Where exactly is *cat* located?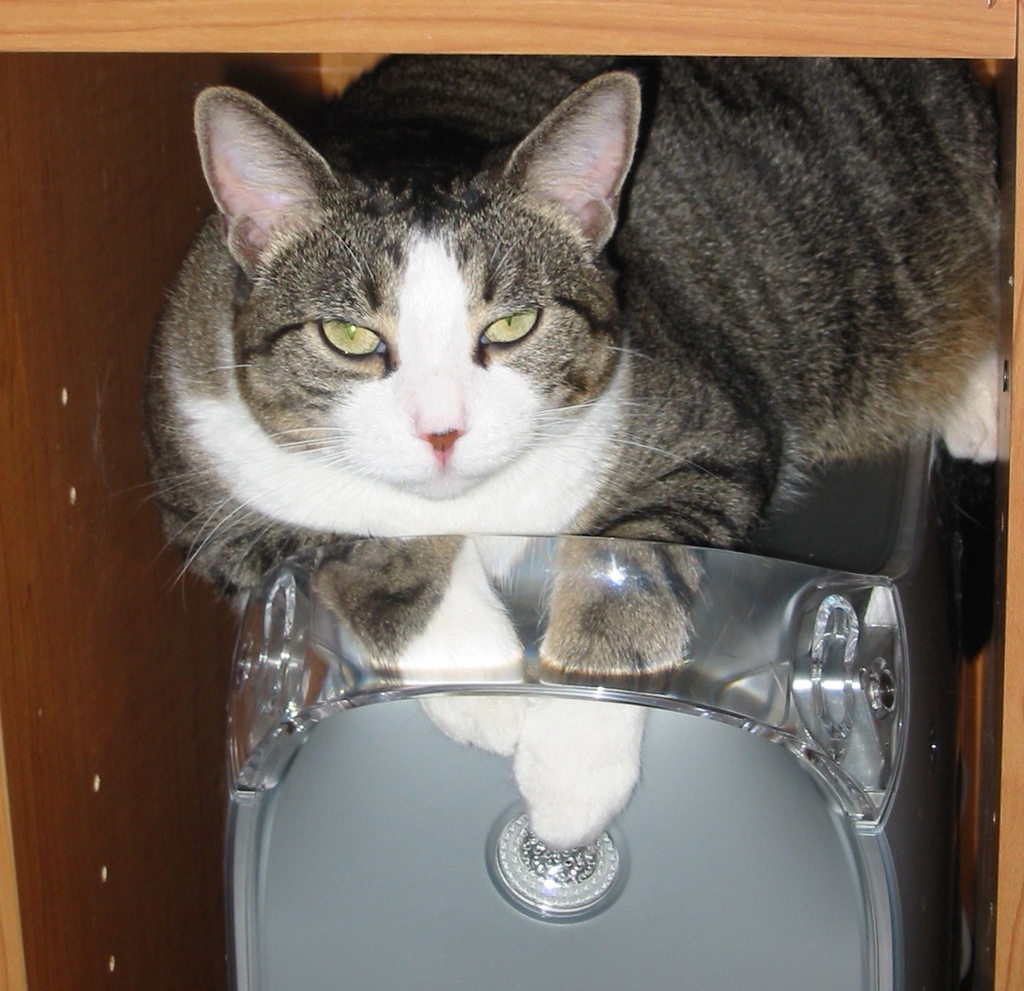
Its bounding box is (left=139, top=50, right=1018, bottom=851).
